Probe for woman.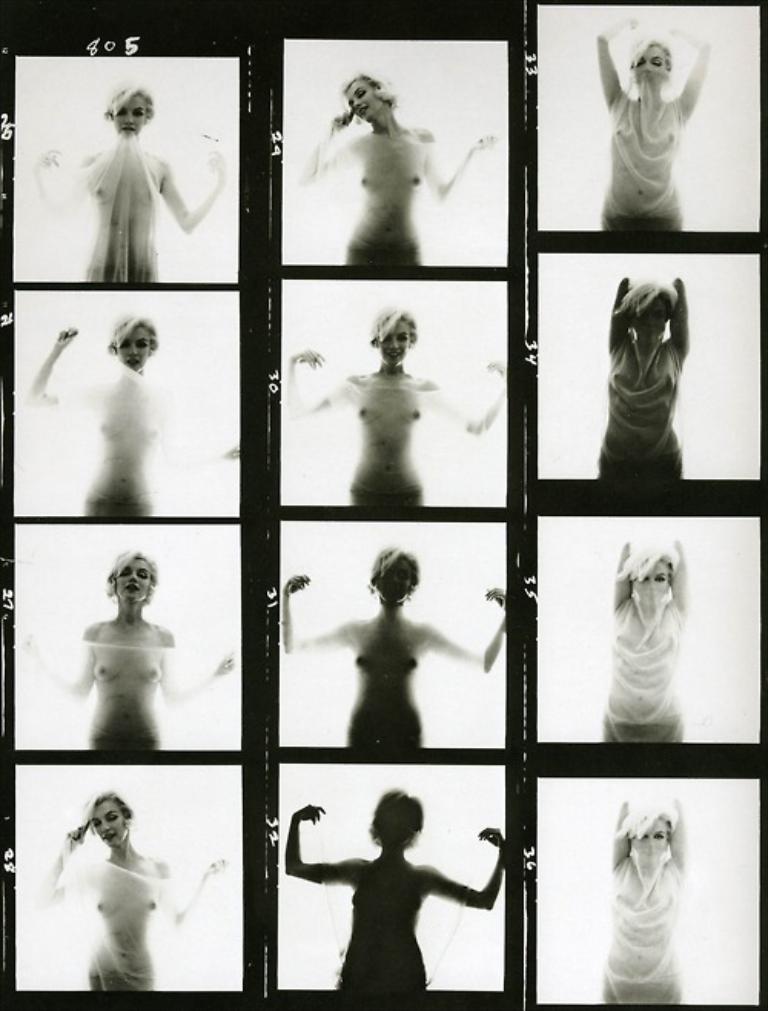
Probe result: {"x1": 26, "y1": 547, "x2": 235, "y2": 757}.
